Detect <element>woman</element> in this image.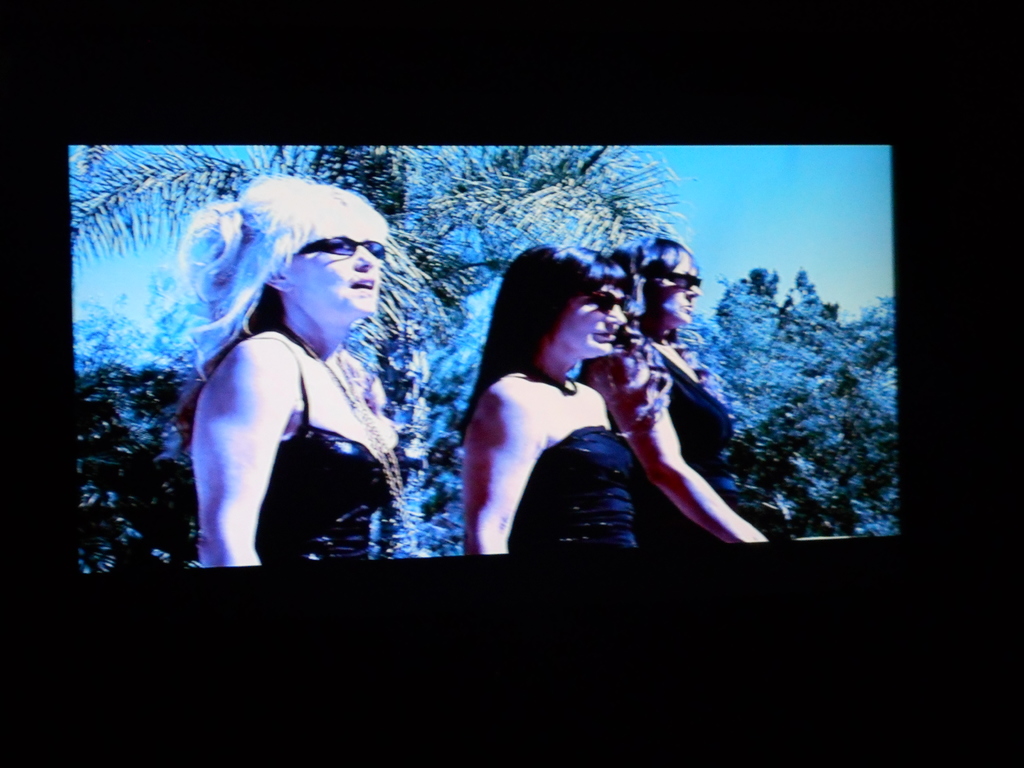
Detection: bbox=[452, 236, 654, 552].
